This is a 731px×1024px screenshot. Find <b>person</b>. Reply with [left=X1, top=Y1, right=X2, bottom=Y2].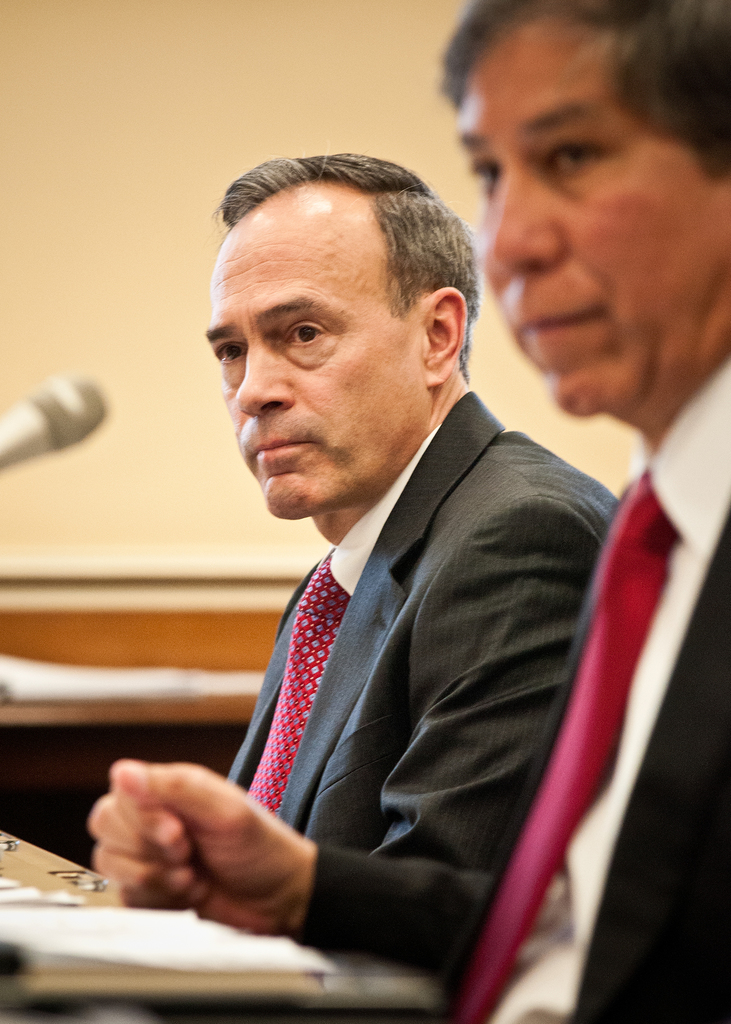
[left=203, top=151, right=635, bottom=884].
